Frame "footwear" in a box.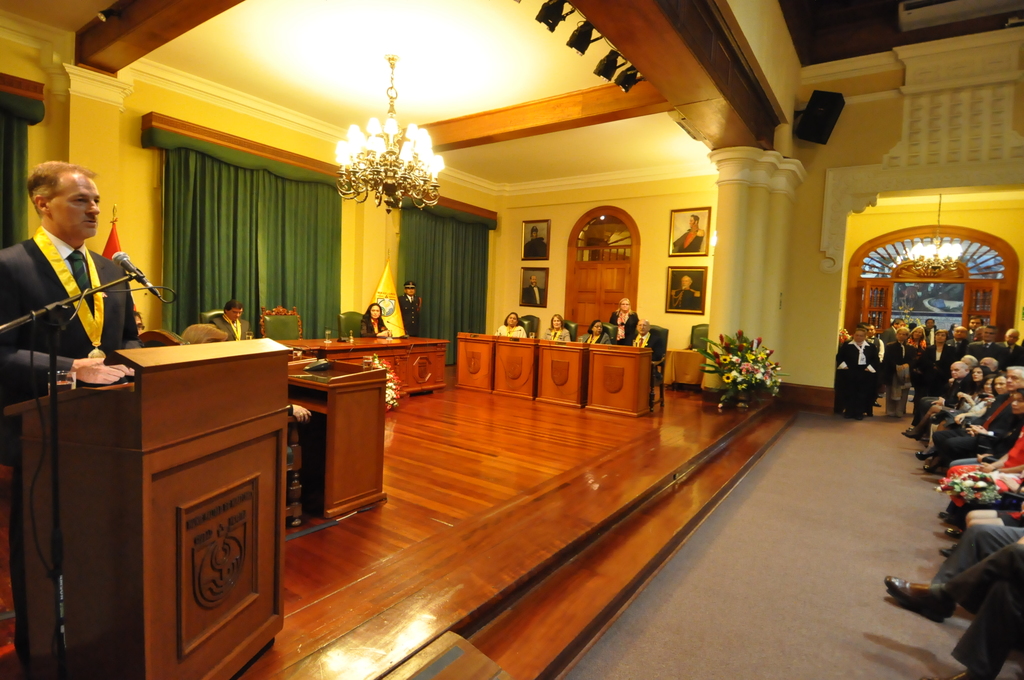
x1=921 y1=463 x2=936 y2=477.
